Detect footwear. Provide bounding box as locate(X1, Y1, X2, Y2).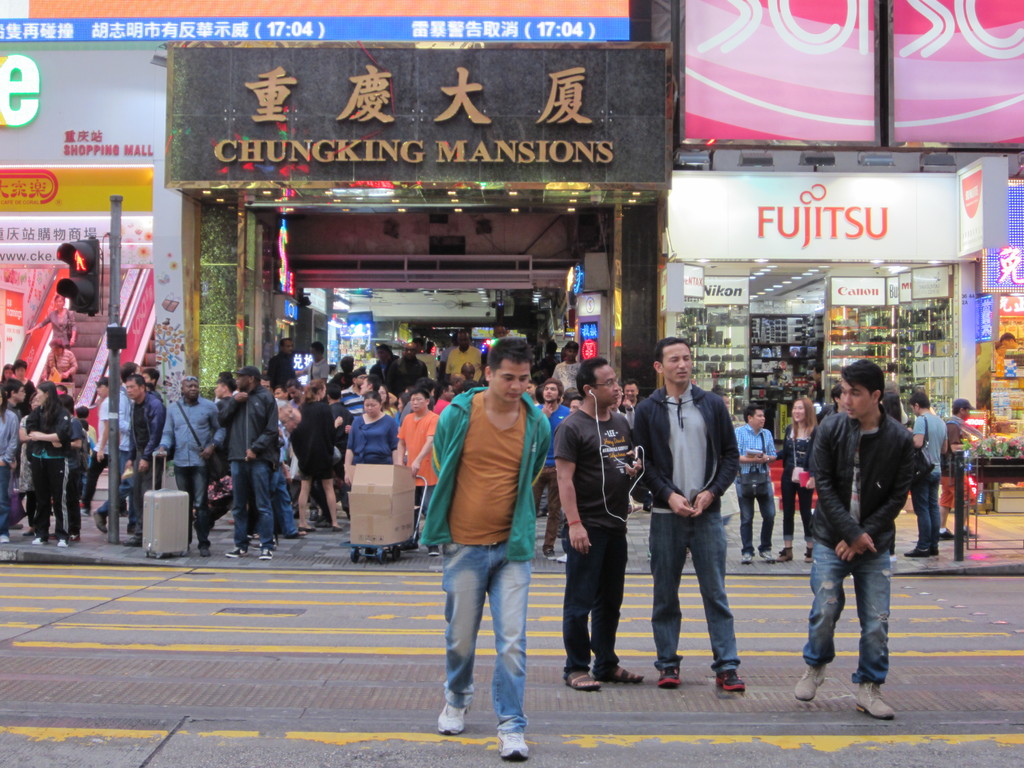
locate(555, 549, 566, 561).
